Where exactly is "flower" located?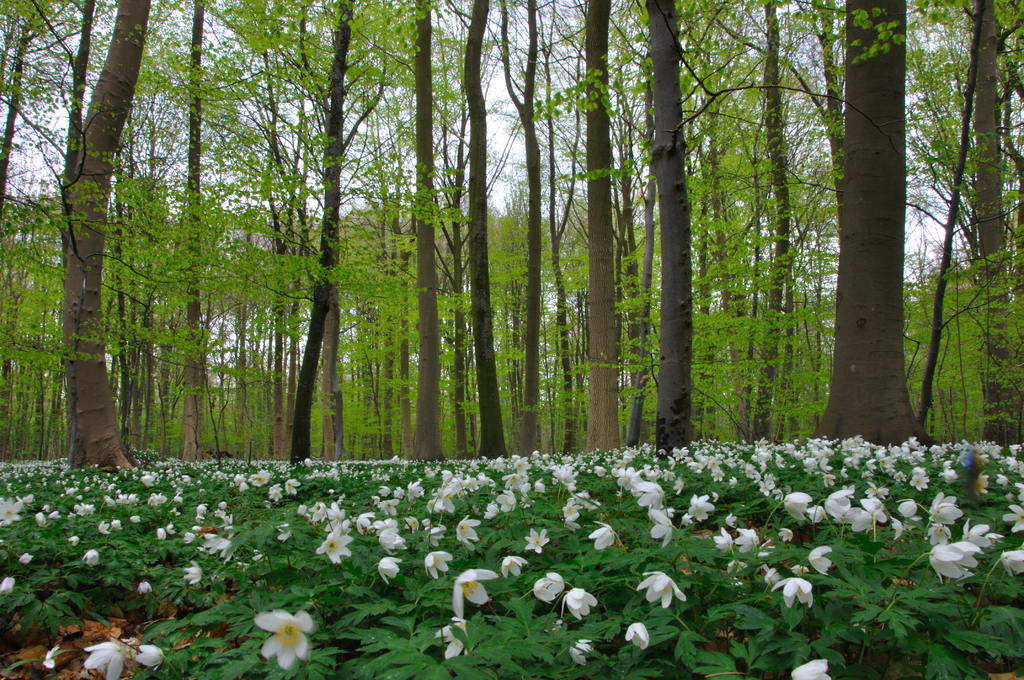
Its bounding box is [left=425, top=551, right=450, bottom=581].
